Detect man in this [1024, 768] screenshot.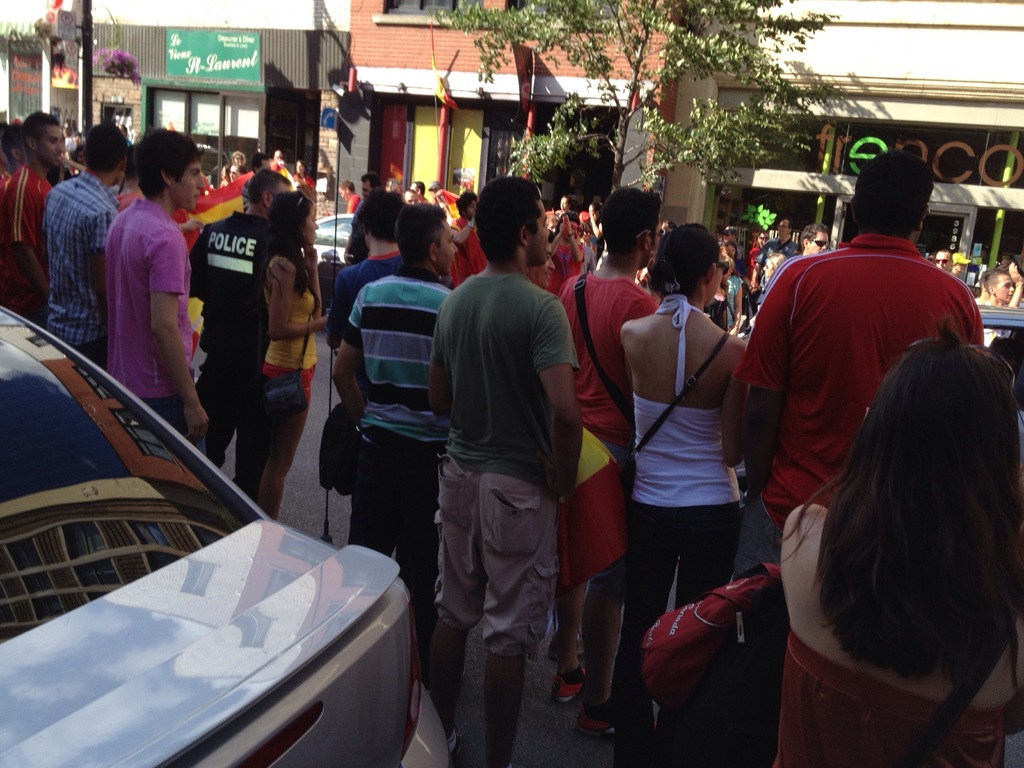
Detection: {"x1": 452, "y1": 193, "x2": 491, "y2": 286}.
